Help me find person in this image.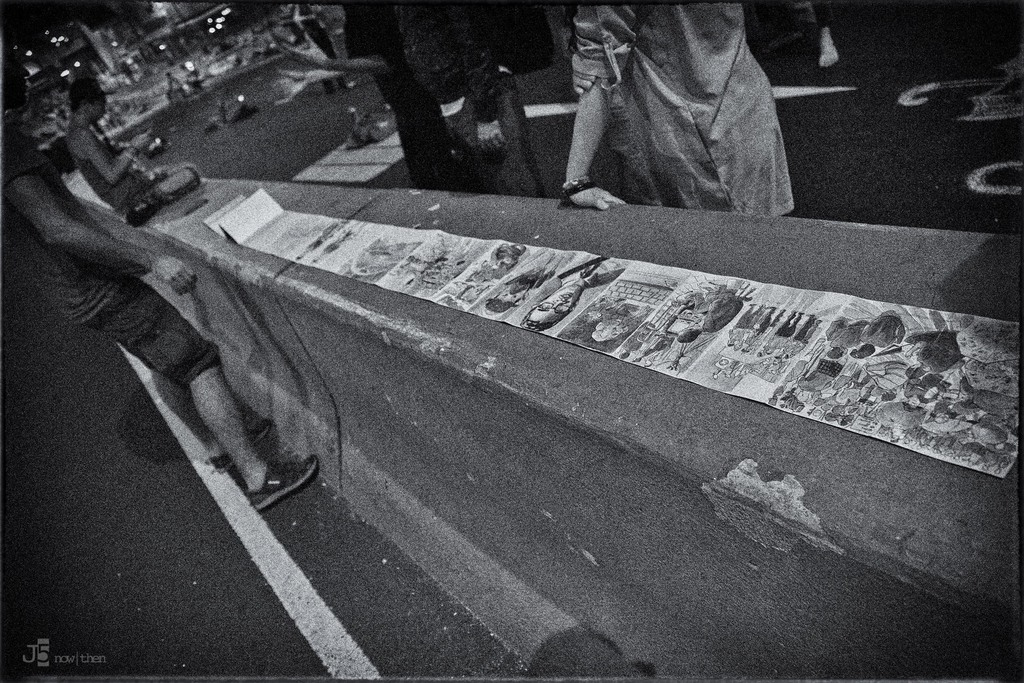
Found it: bbox=(67, 72, 157, 208).
